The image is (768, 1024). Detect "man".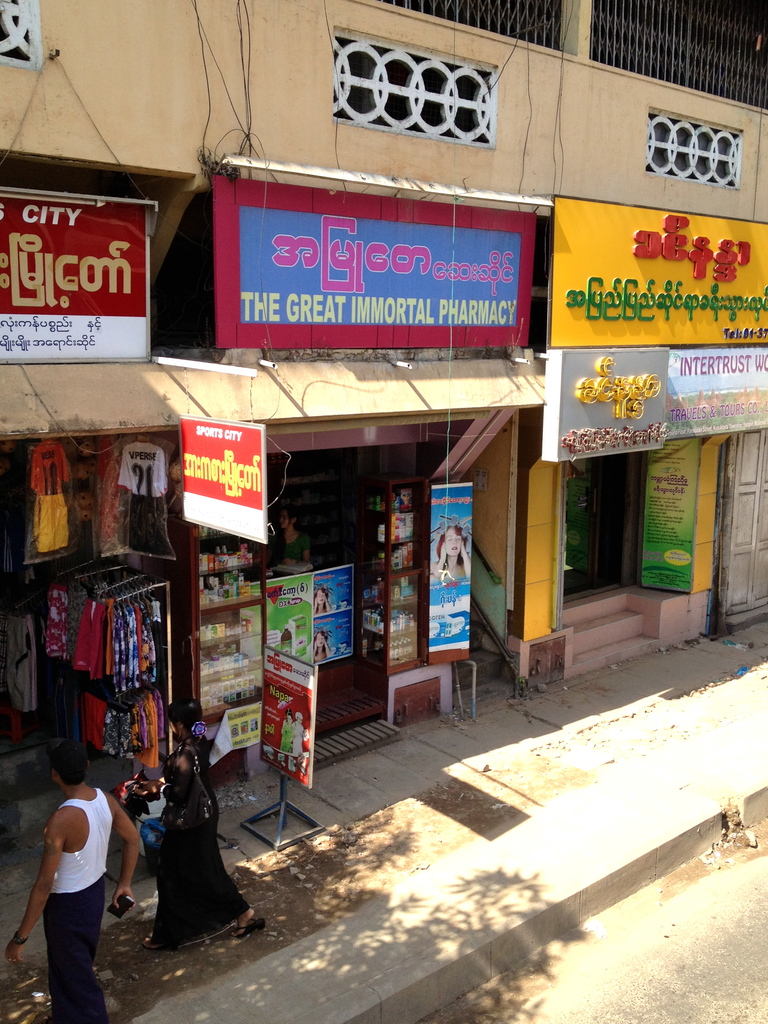
Detection: l=291, t=712, r=303, b=756.
